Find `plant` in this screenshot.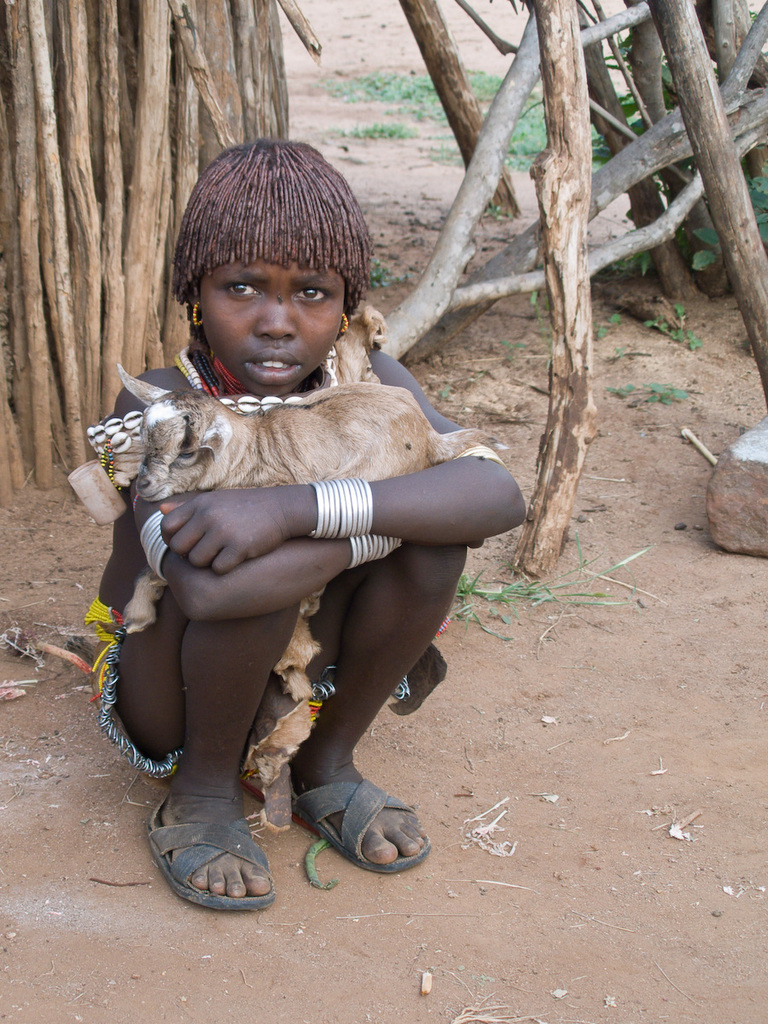
The bounding box for `plant` is [322,33,767,275].
